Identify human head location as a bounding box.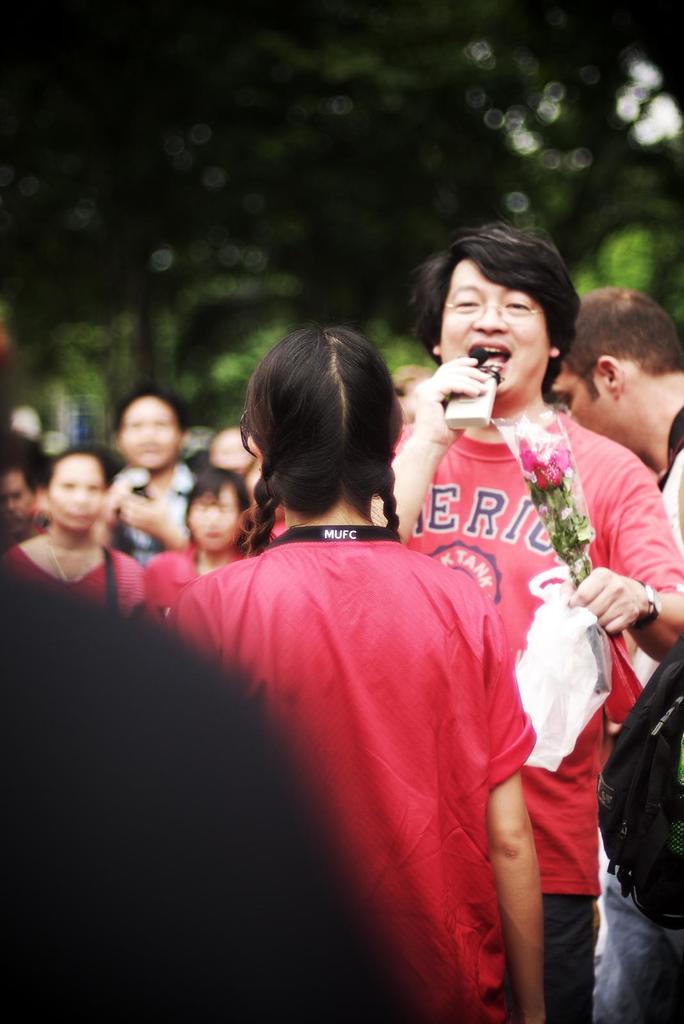
pyautogui.locateOnScreen(546, 288, 683, 451).
